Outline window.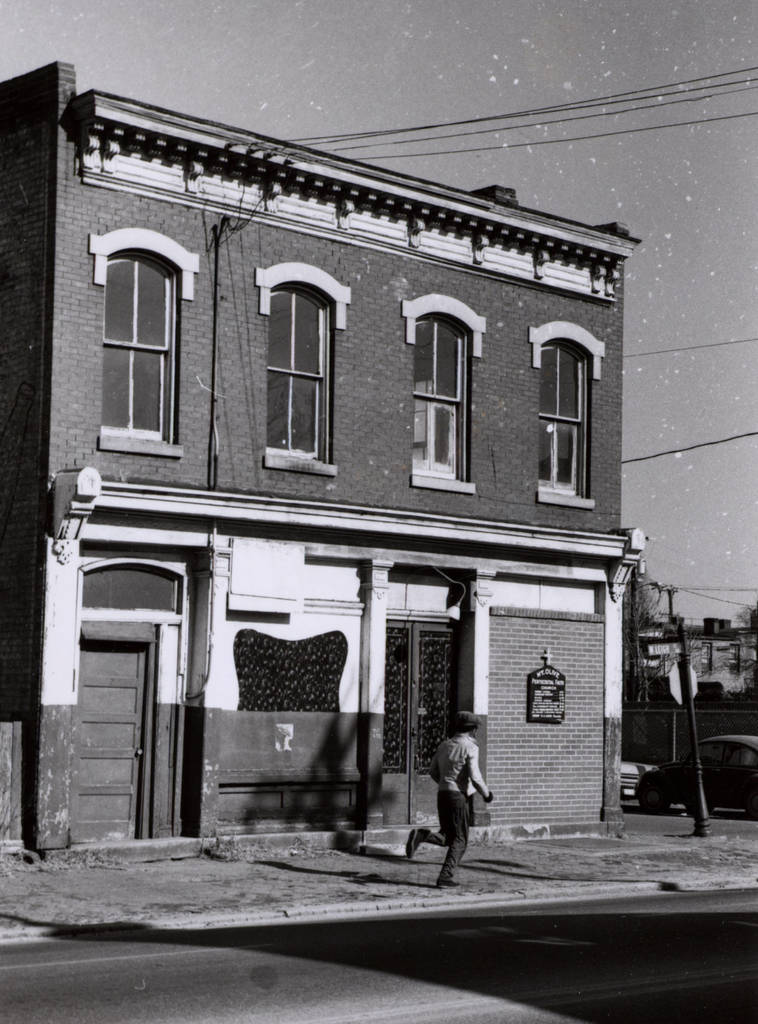
Outline: 529,319,602,508.
